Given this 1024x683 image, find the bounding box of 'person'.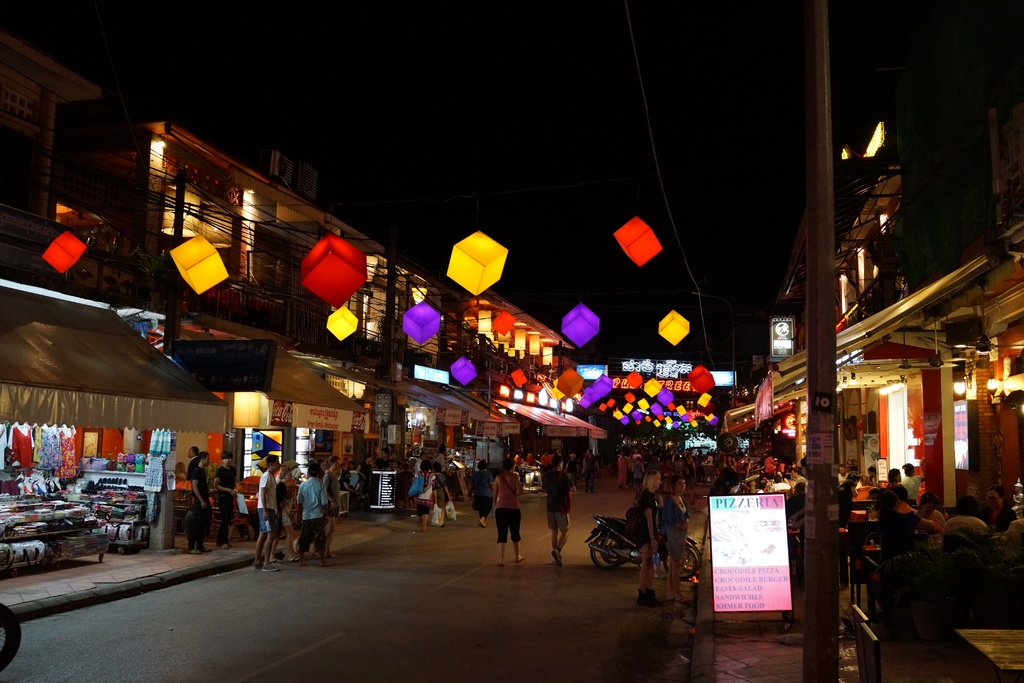
630:467:660:607.
